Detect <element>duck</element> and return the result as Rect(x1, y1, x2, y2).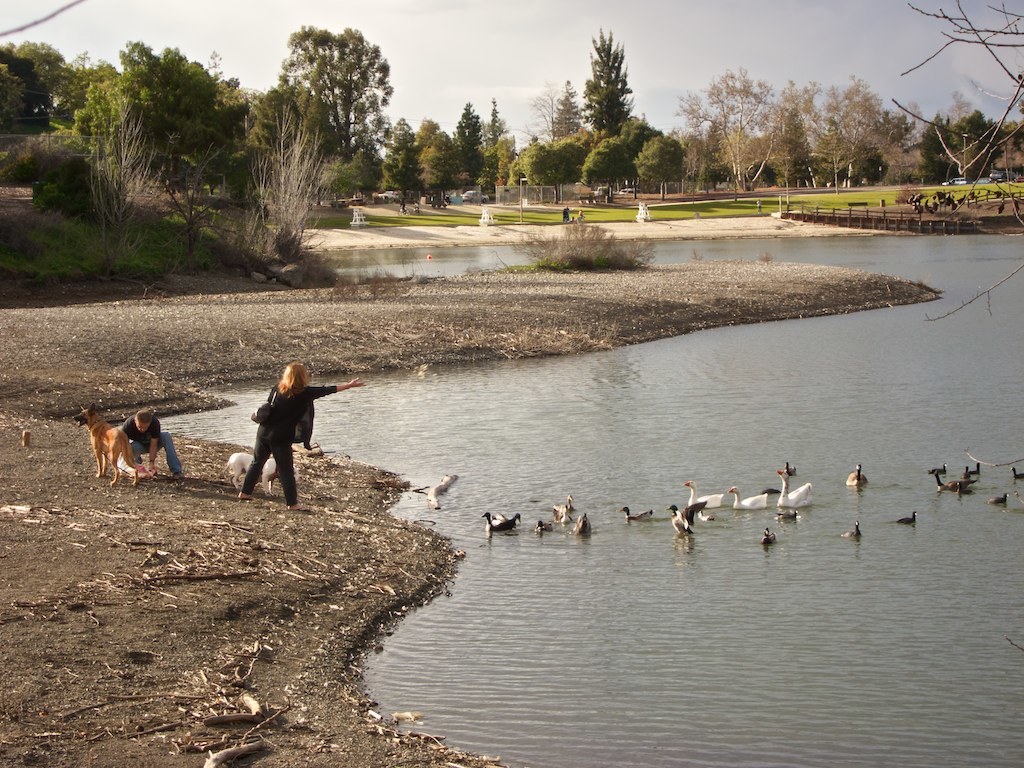
Rect(1010, 464, 1023, 479).
